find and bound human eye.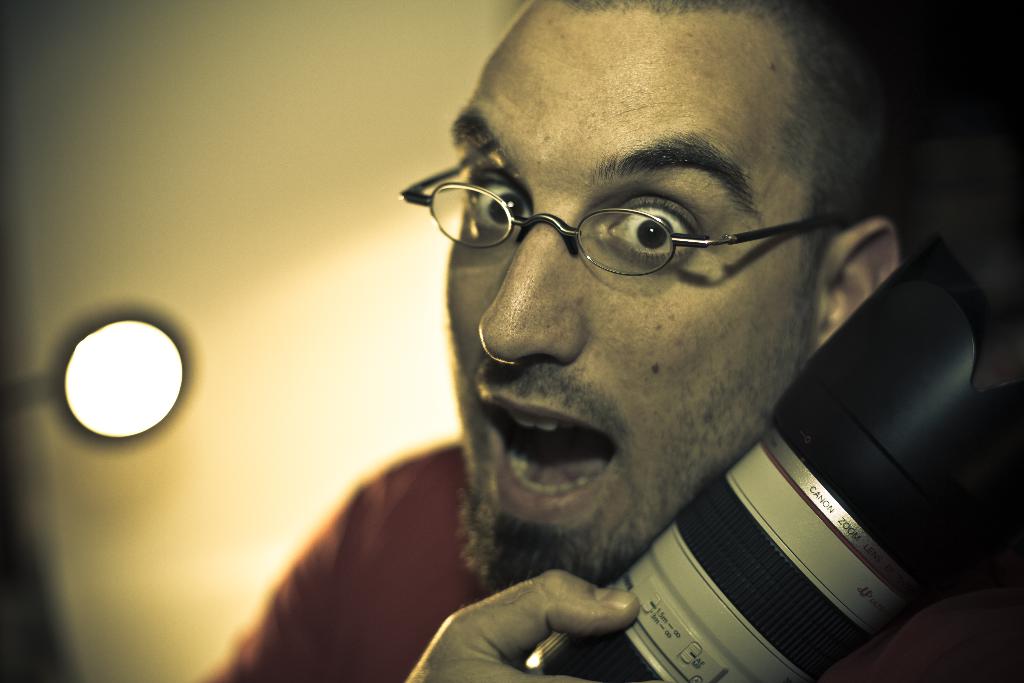
Bound: crop(600, 193, 721, 263).
